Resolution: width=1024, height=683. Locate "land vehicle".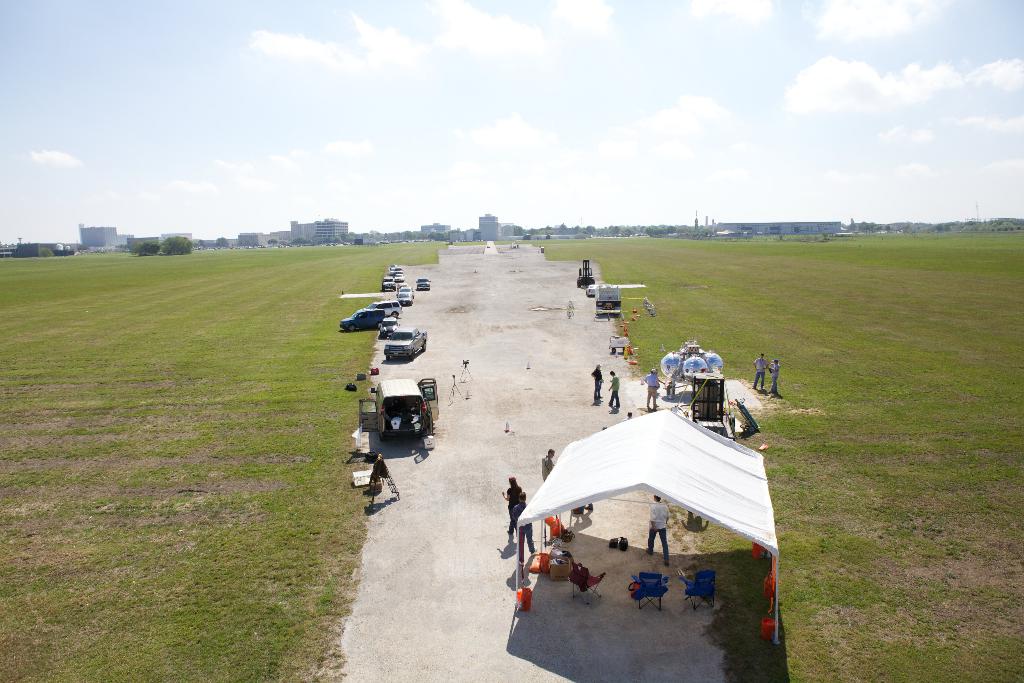
crop(372, 303, 404, 317).
